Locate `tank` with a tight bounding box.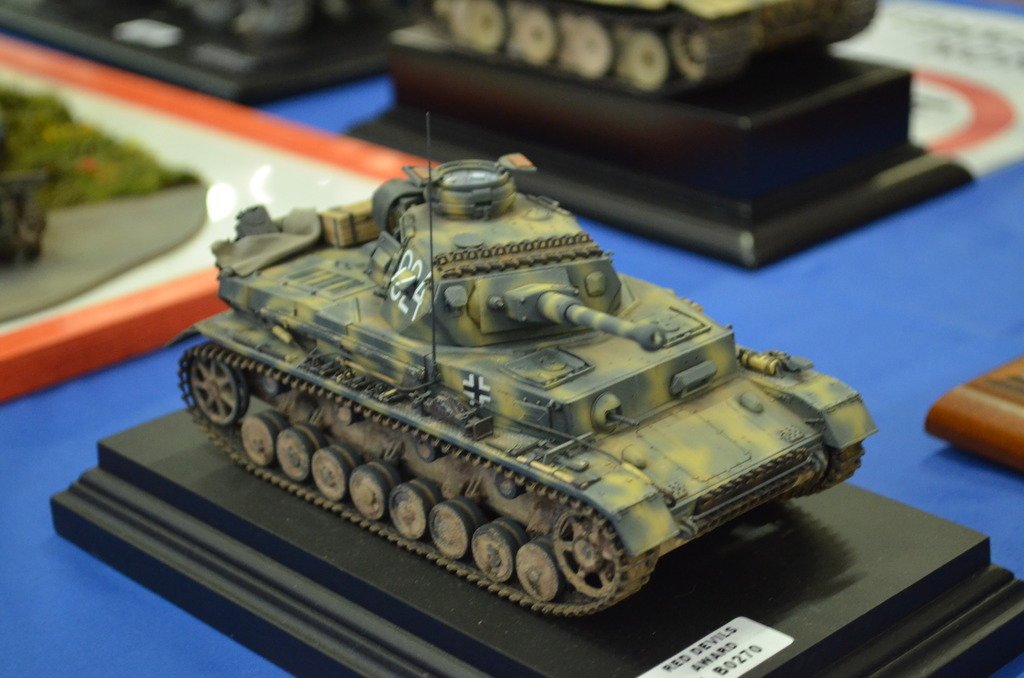
rect(164, 111, 880, 616).
